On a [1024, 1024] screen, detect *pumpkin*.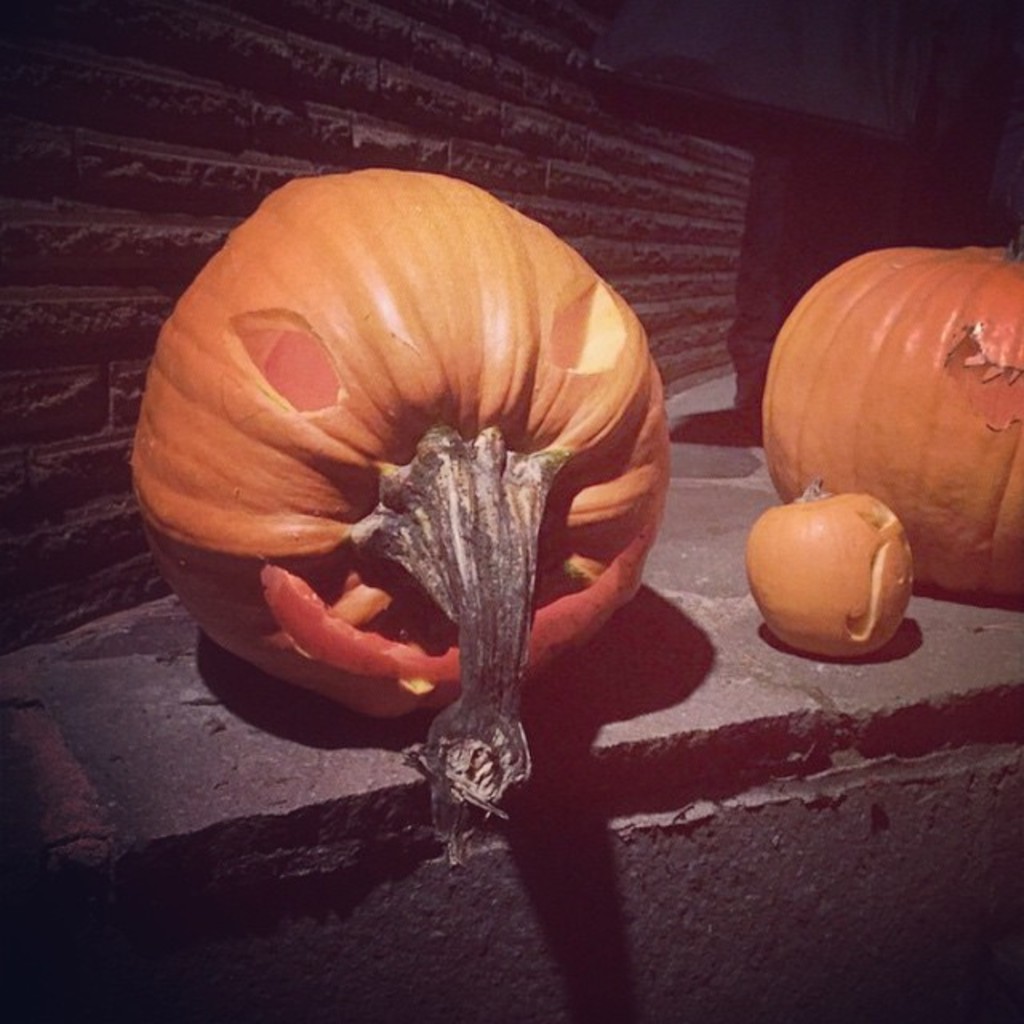
pyautogui.locateOnScreen(758, 246, 1022, 600).
